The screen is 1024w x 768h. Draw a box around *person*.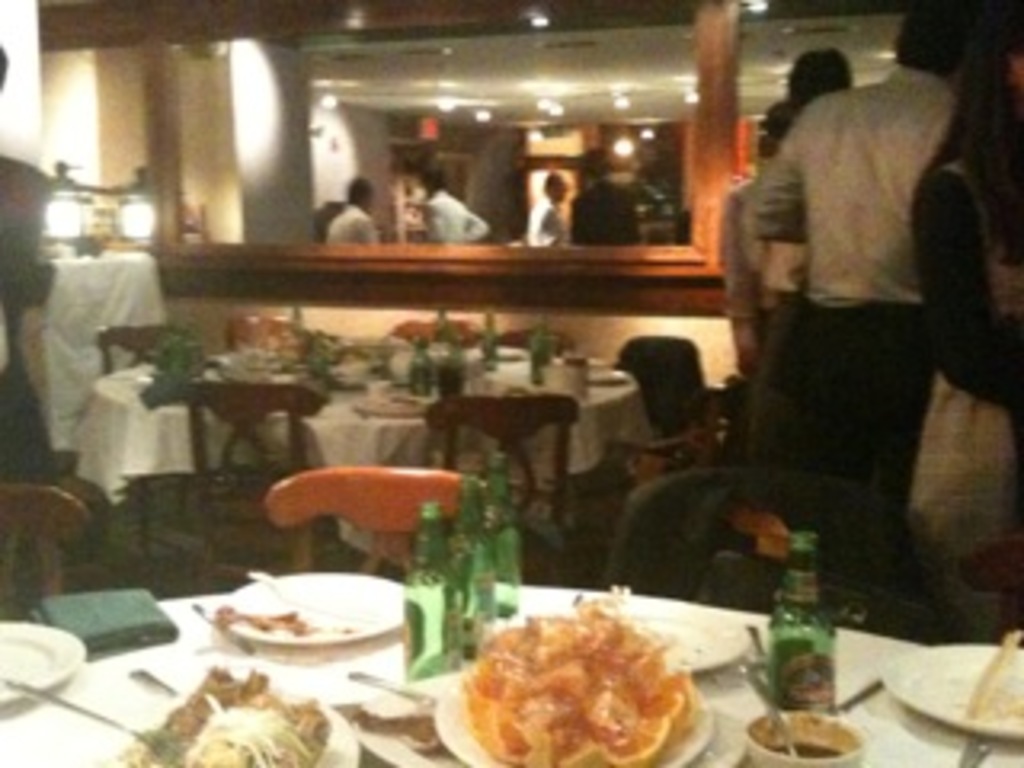
box=[563, 144, 646, 246].
